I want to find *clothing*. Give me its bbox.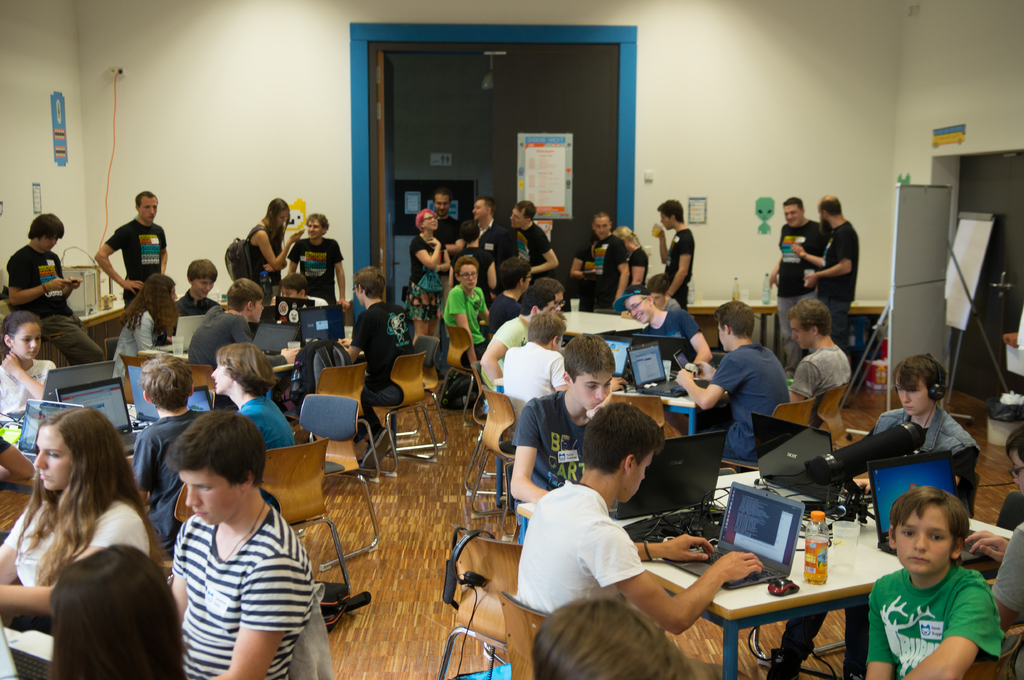
828 234 863 314.
